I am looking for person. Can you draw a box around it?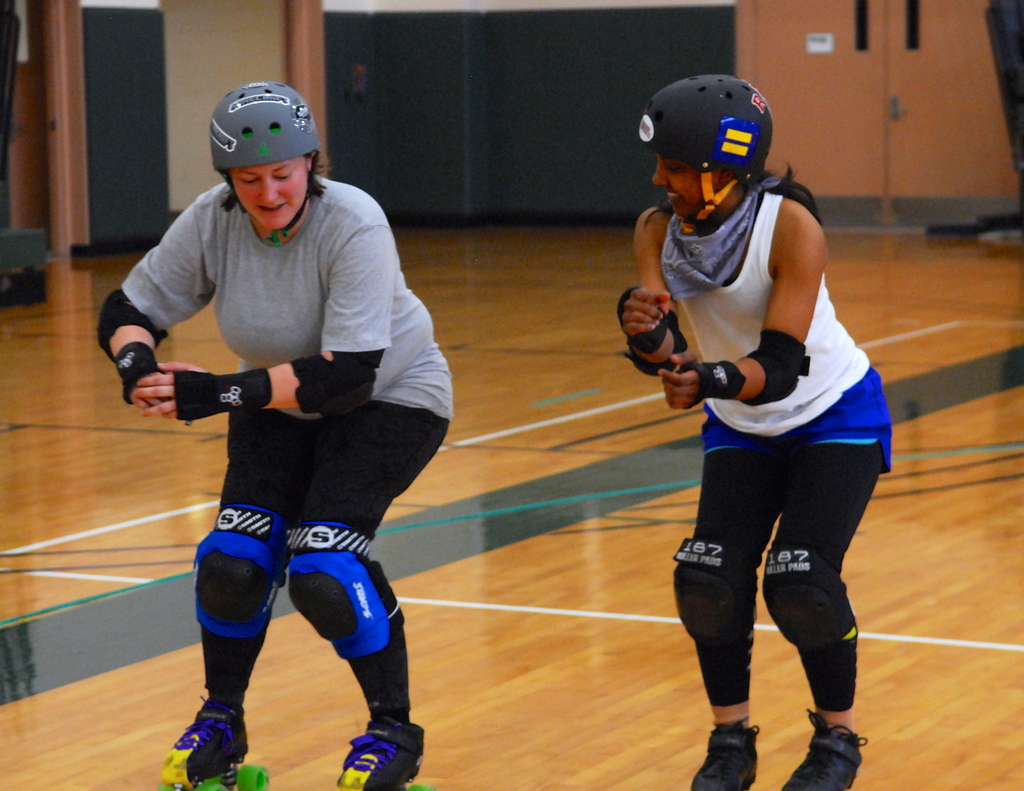
Sure, the bounding box is detection(95, 70, 452, 790).
